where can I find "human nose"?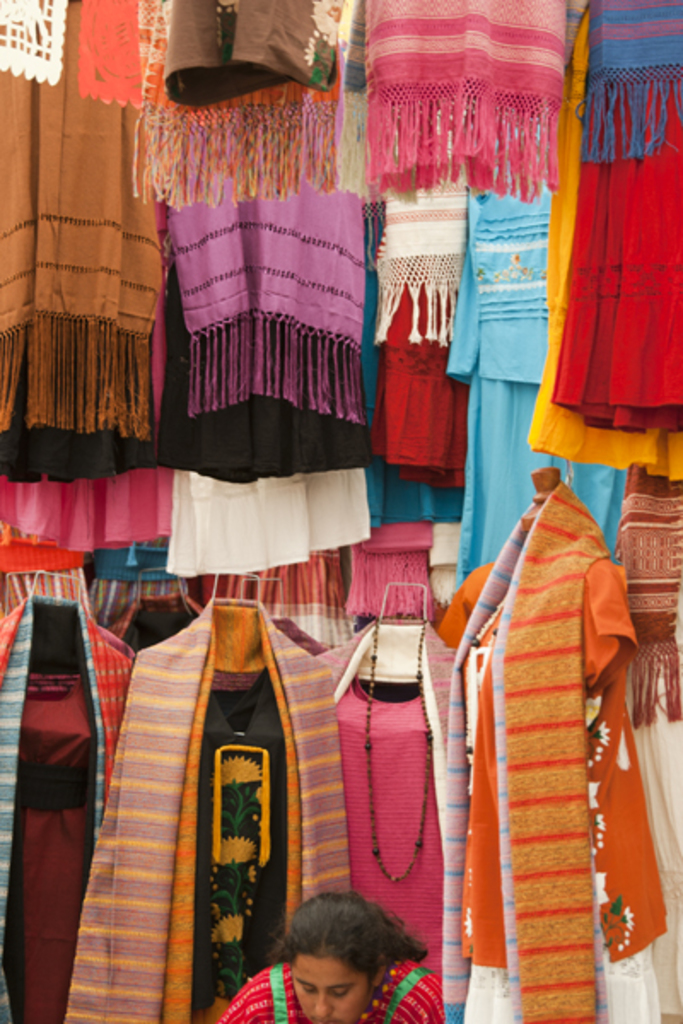
You can find it at 312,992,331,1022.
